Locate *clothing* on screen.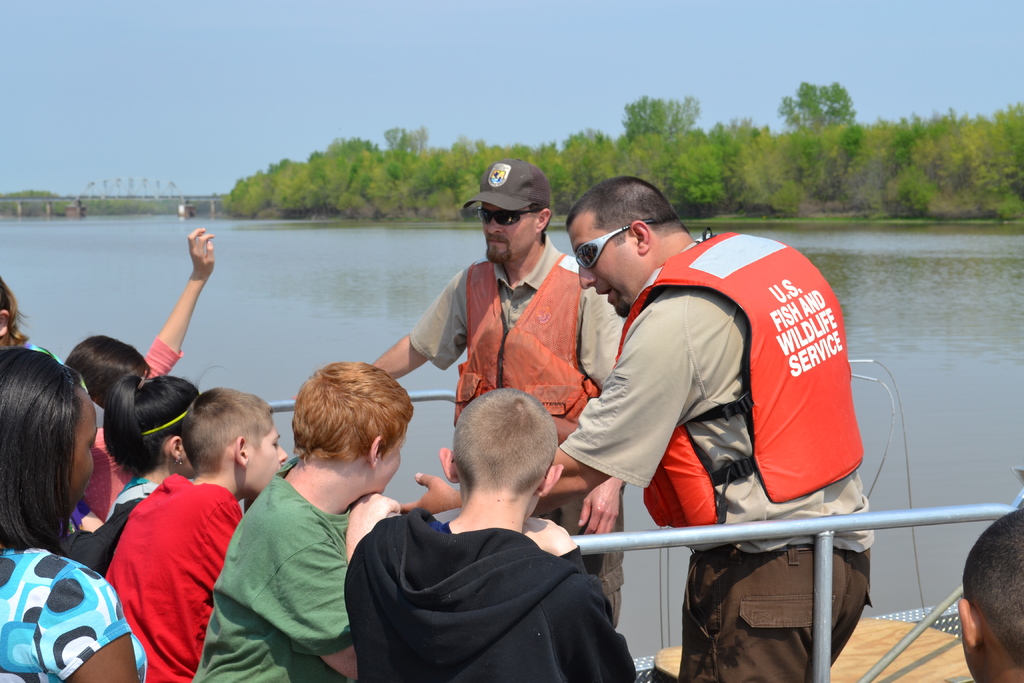
On screen at Rect(87, 473, 172, 577).
